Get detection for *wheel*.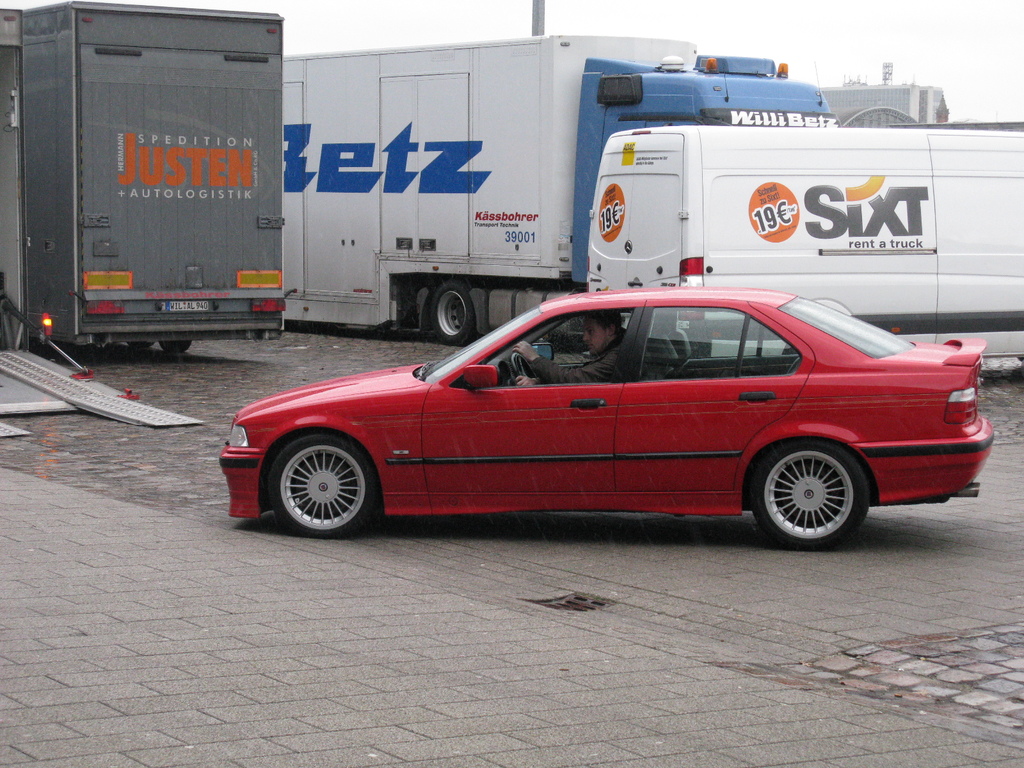
Detection: <box>135,339,154,355</box>.
